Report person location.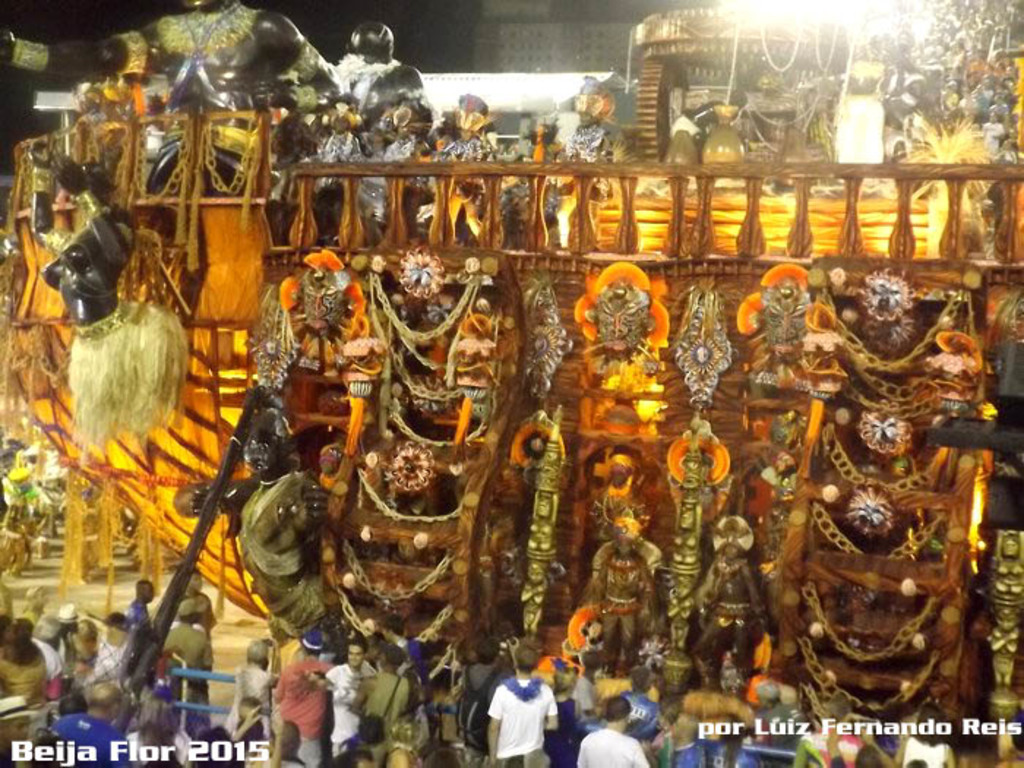
Report: [54, 682, 127, 767].
